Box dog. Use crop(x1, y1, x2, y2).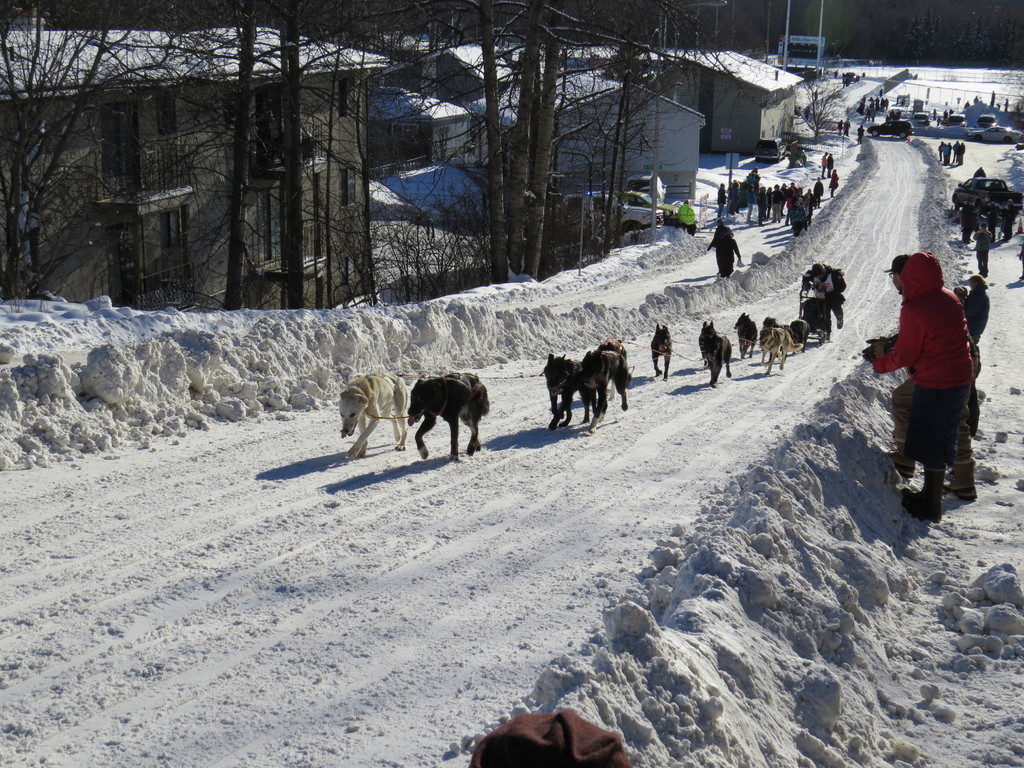
crop(696, 318, 735, 387).
